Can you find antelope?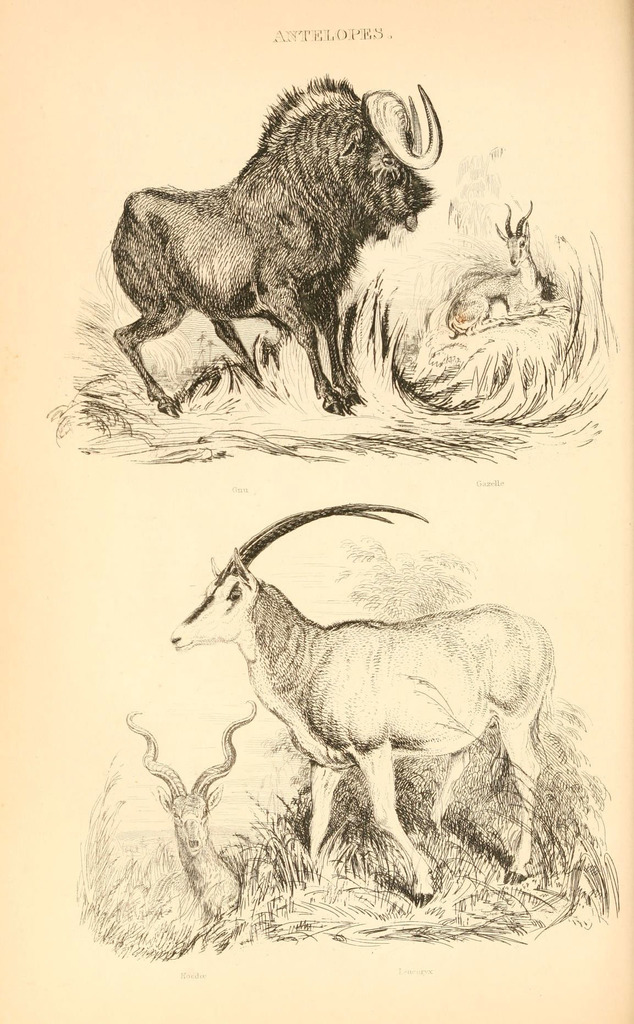
Yes, bounding box: 163 500 558 908.
